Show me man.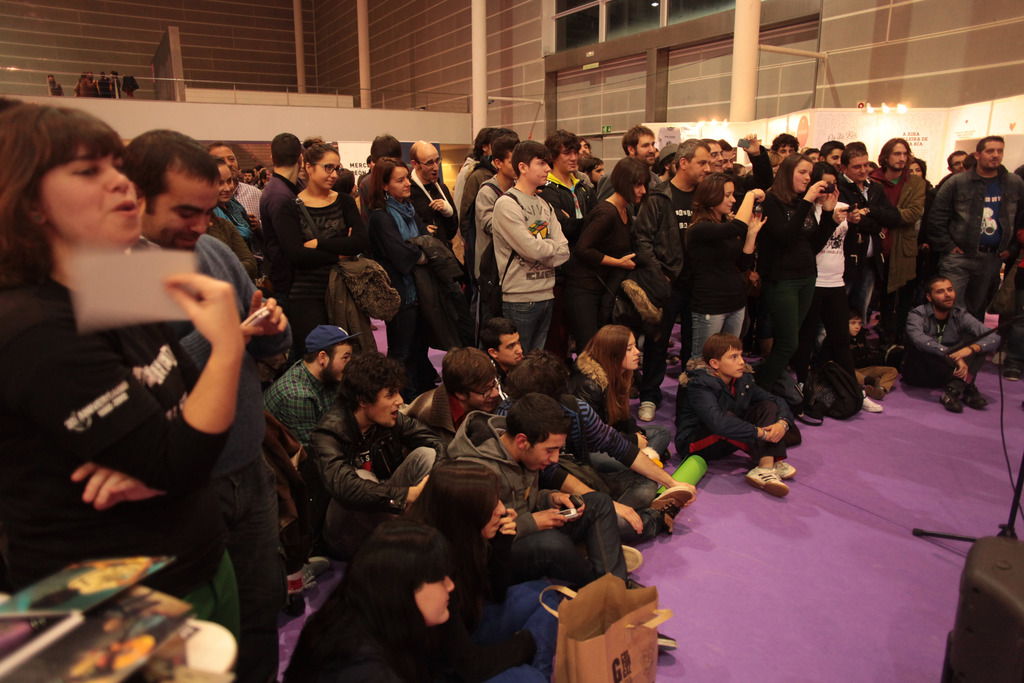
man is here: bbox(870, 138, 925, 336).
